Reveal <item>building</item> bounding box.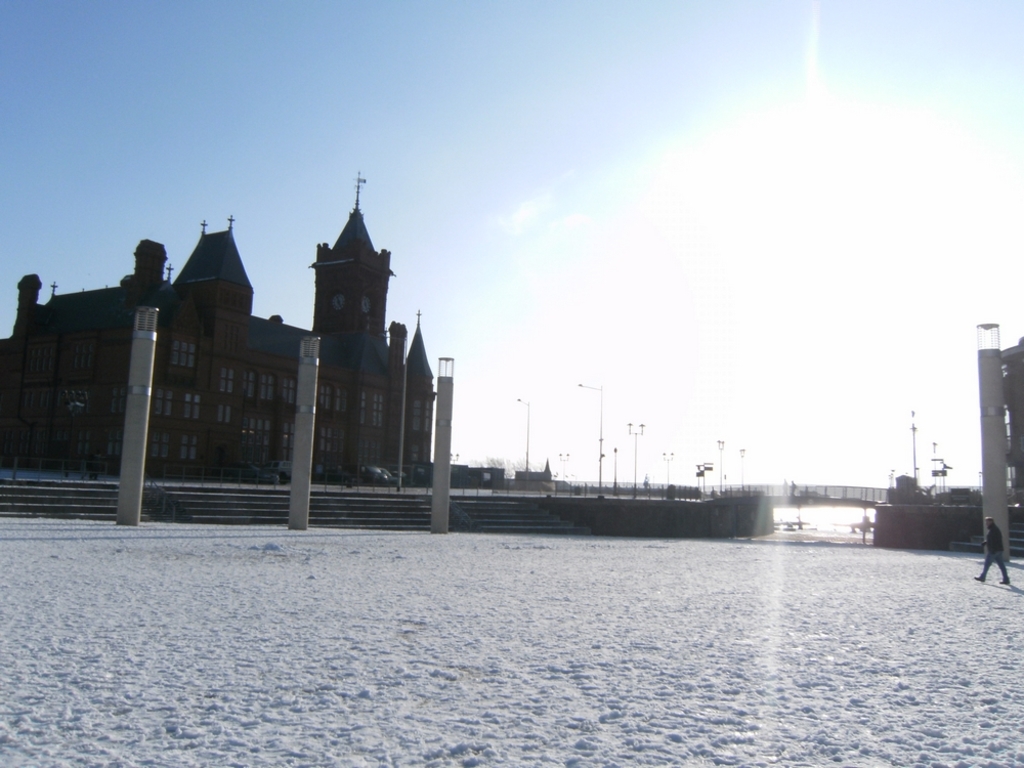
Revealed: select_region(994, 337, 1023, 498).
